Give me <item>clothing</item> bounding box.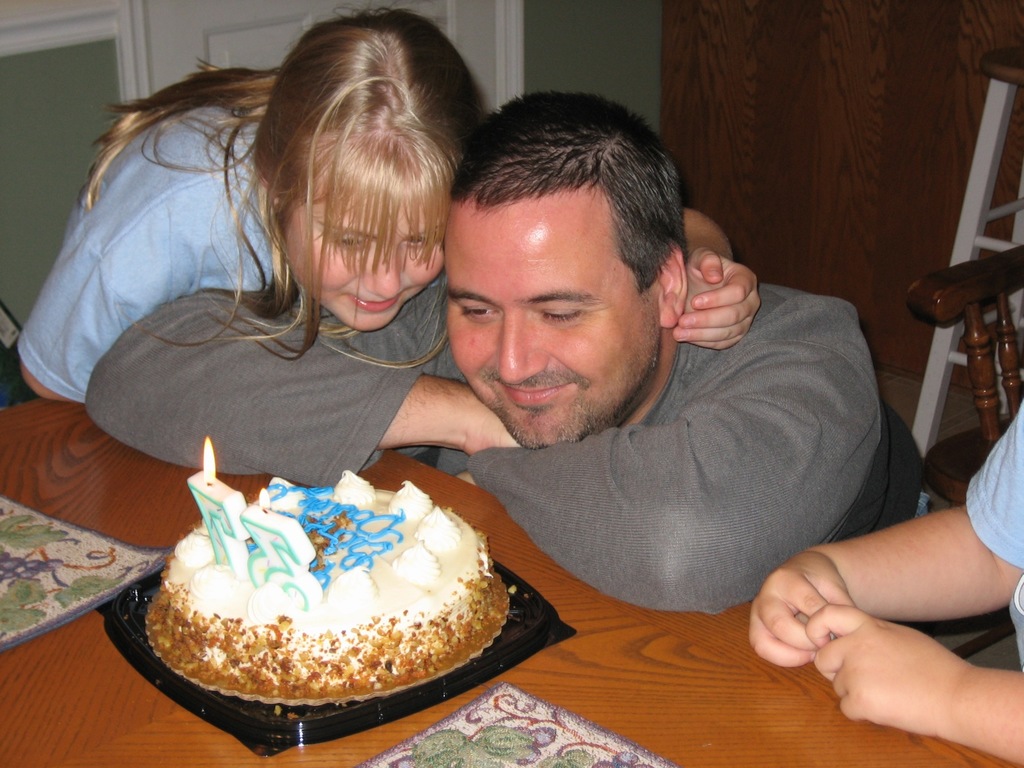
(954, 396, 1023, 672).
